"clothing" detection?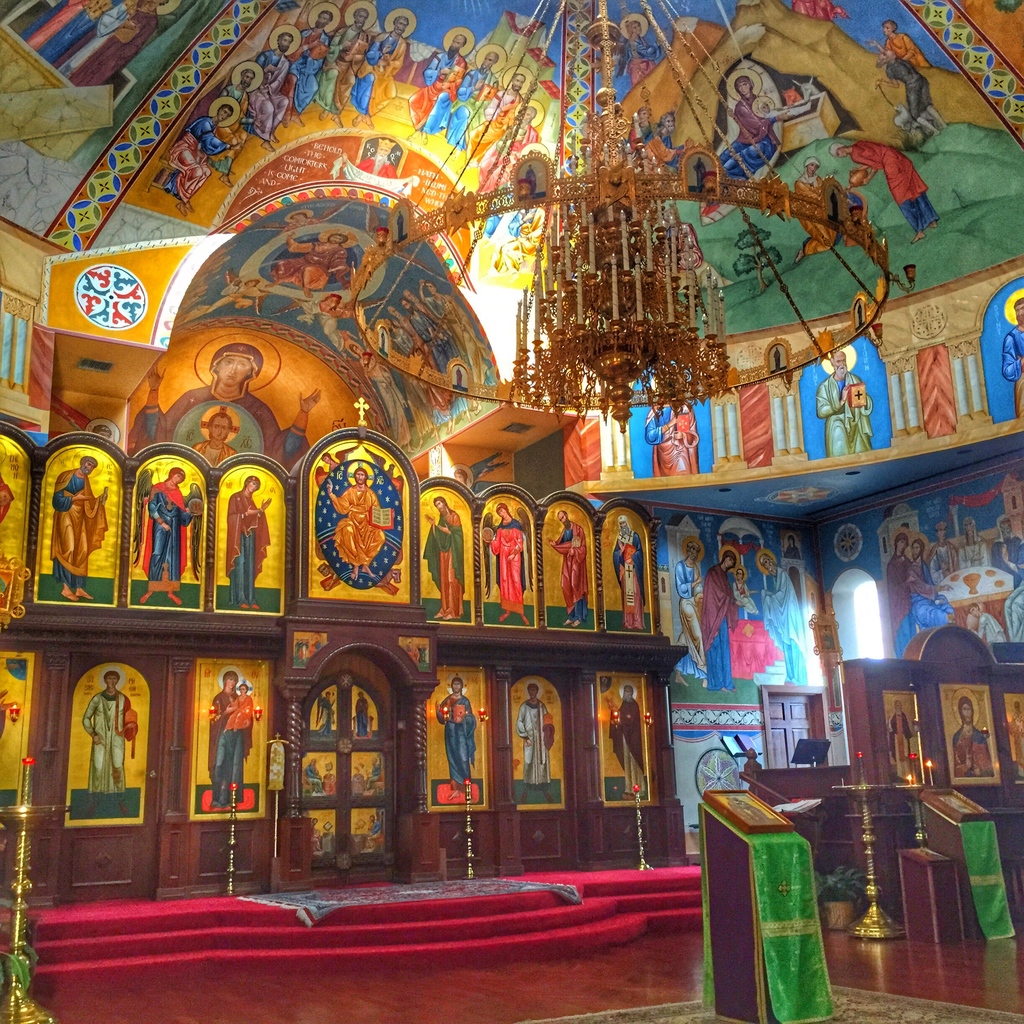
[319, 775, 332, 797]
